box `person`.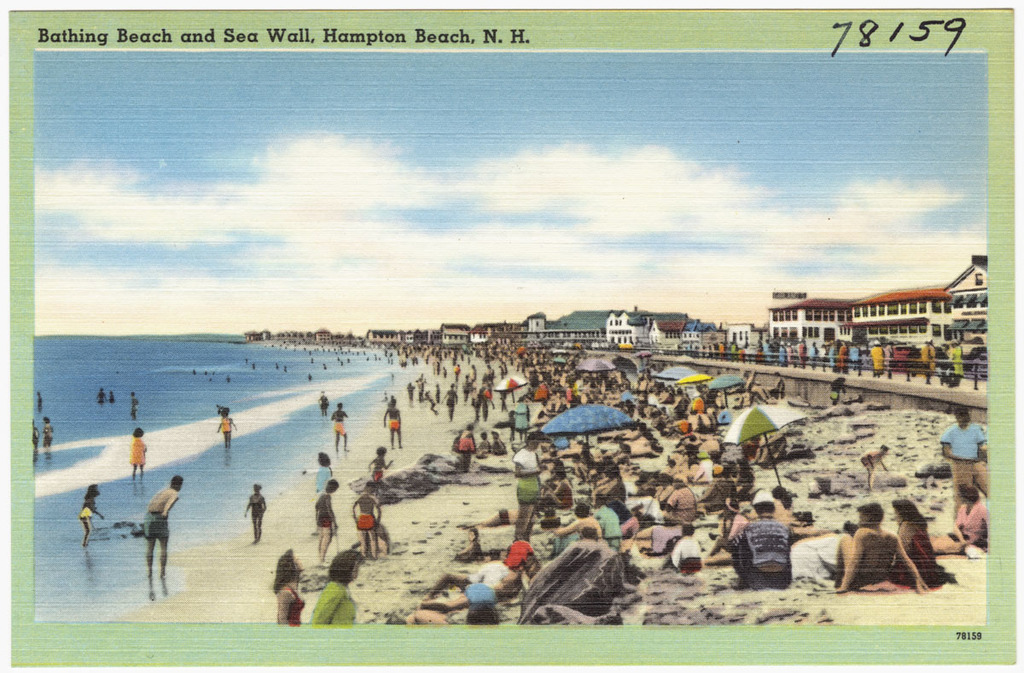
<box>922,332,944,387</box>.
